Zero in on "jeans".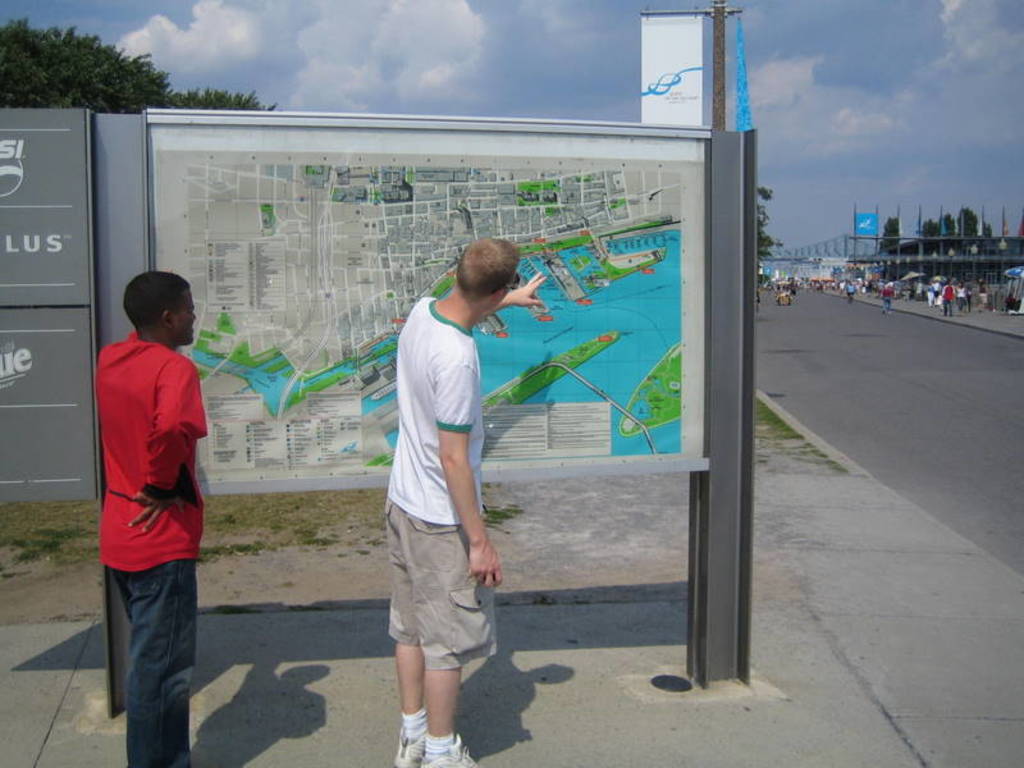
Zeroed in: crop(97, 550, 200, 760).
